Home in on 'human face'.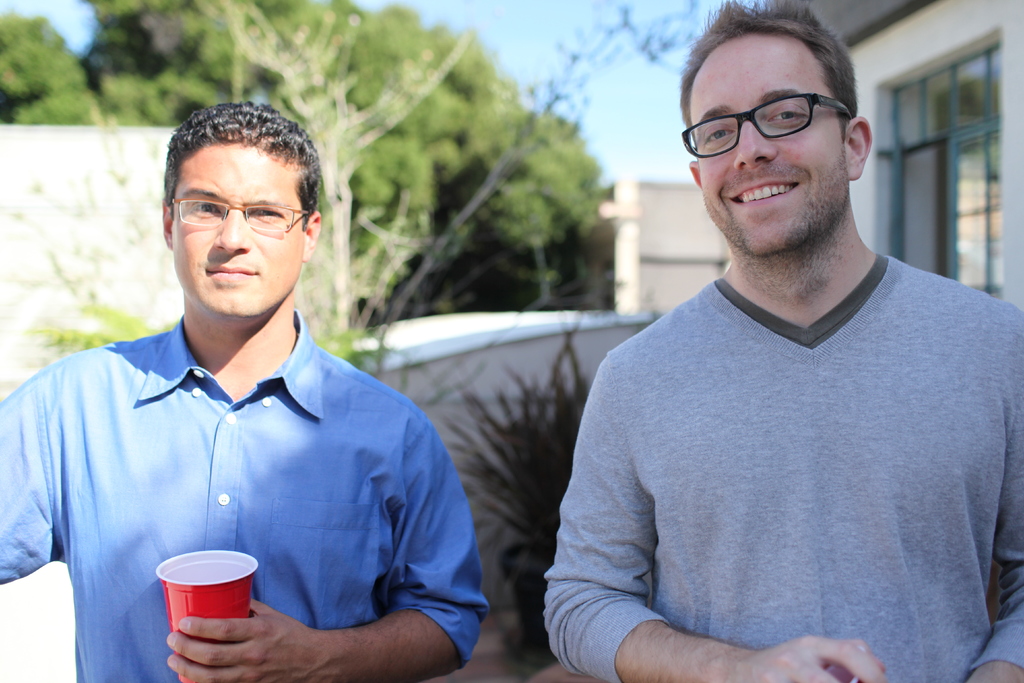
Homed in at bbox(689, 31, 846, 256).
